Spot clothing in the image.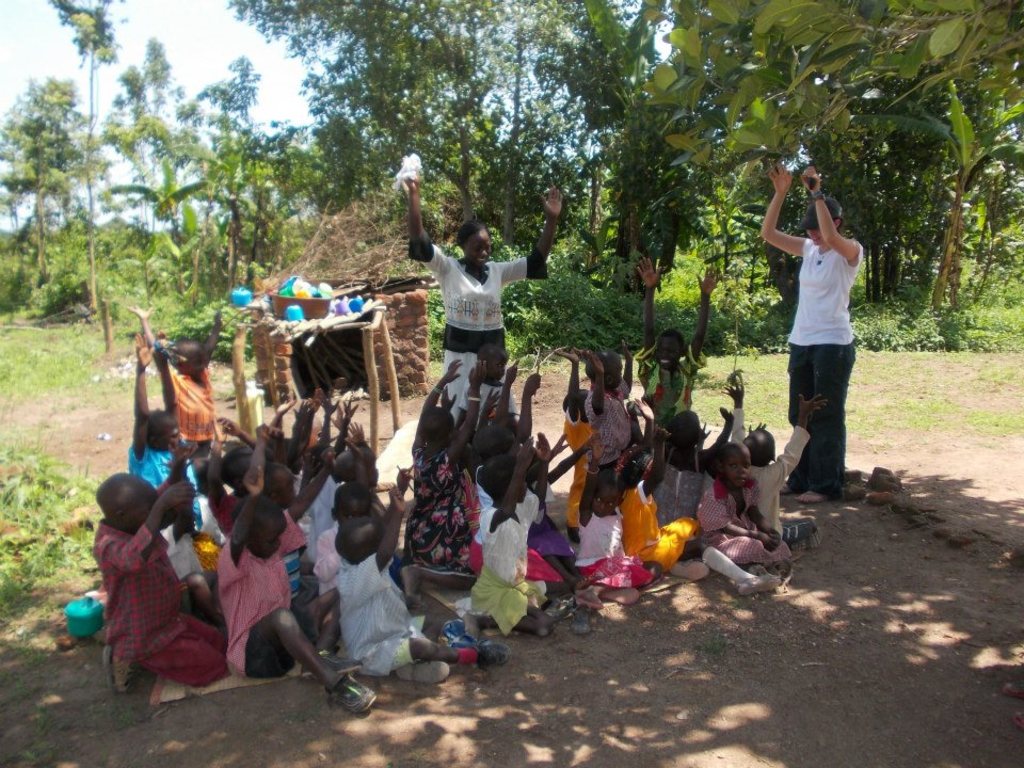
clothing found at detection(662, 457, 698, 534).
